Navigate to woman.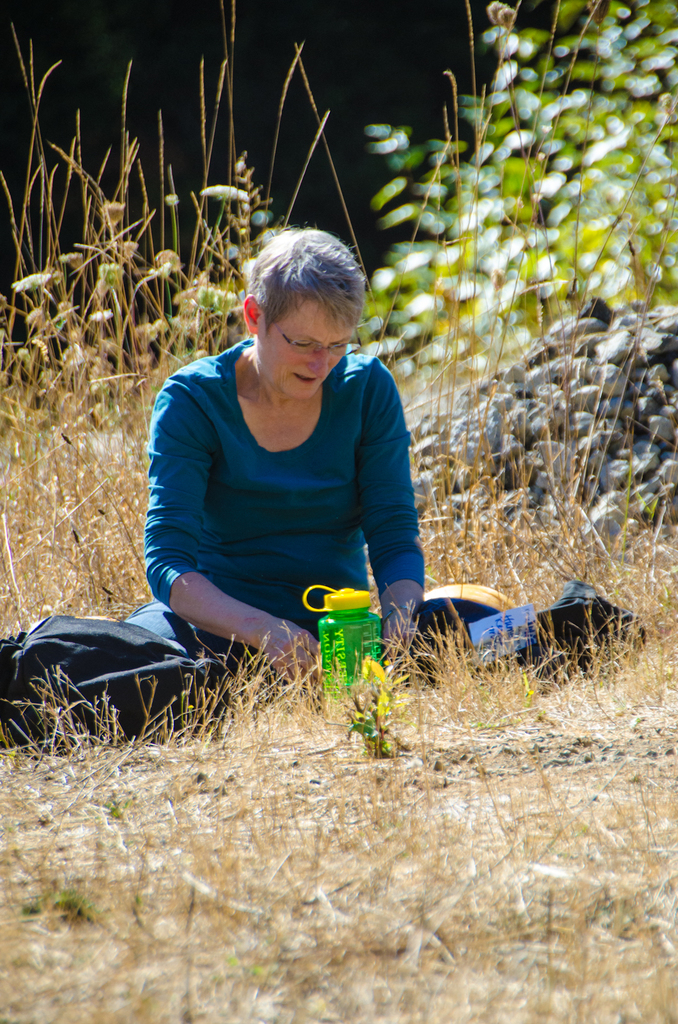
Navigation target: <box>118,226,513,691</box>.
